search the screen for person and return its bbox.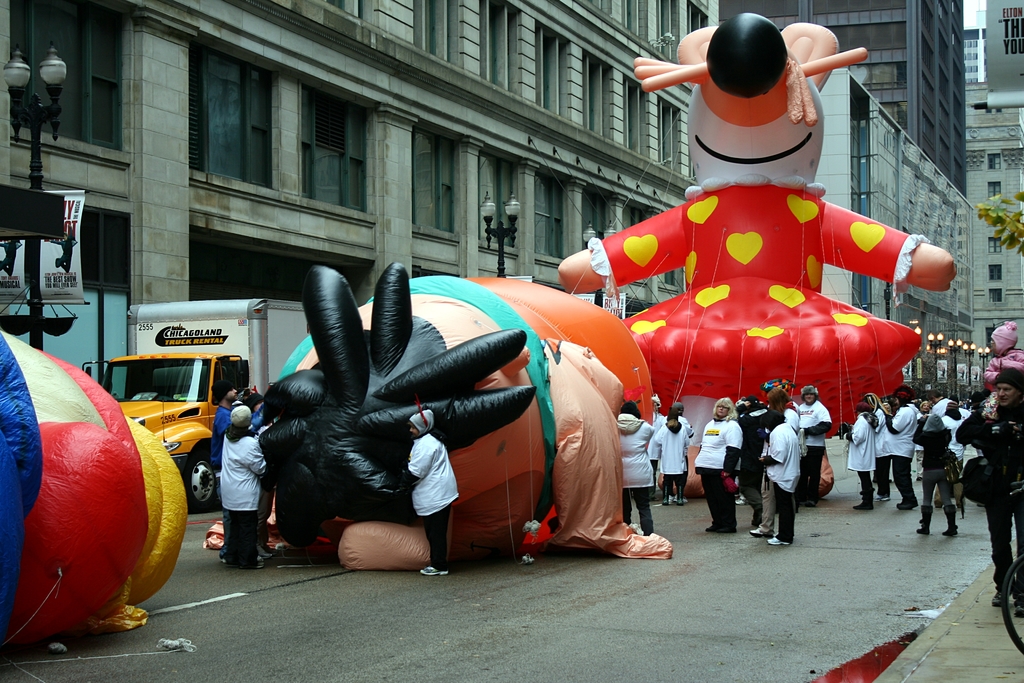
Found: locate(404, 410, 458, 573).
